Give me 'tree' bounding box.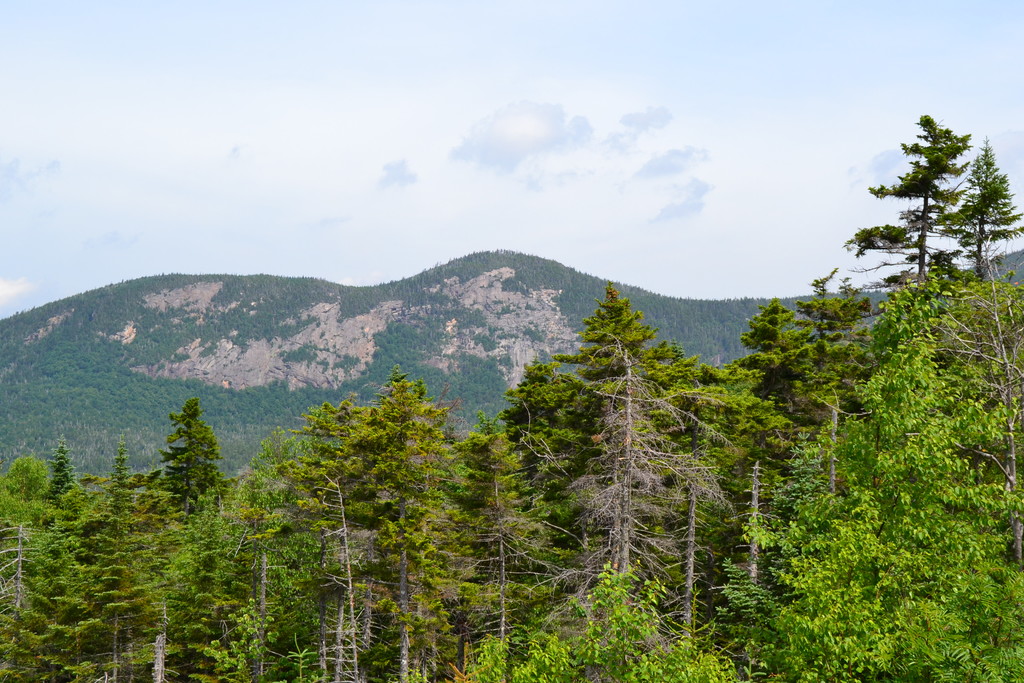
[843, 112, 972, 297].
